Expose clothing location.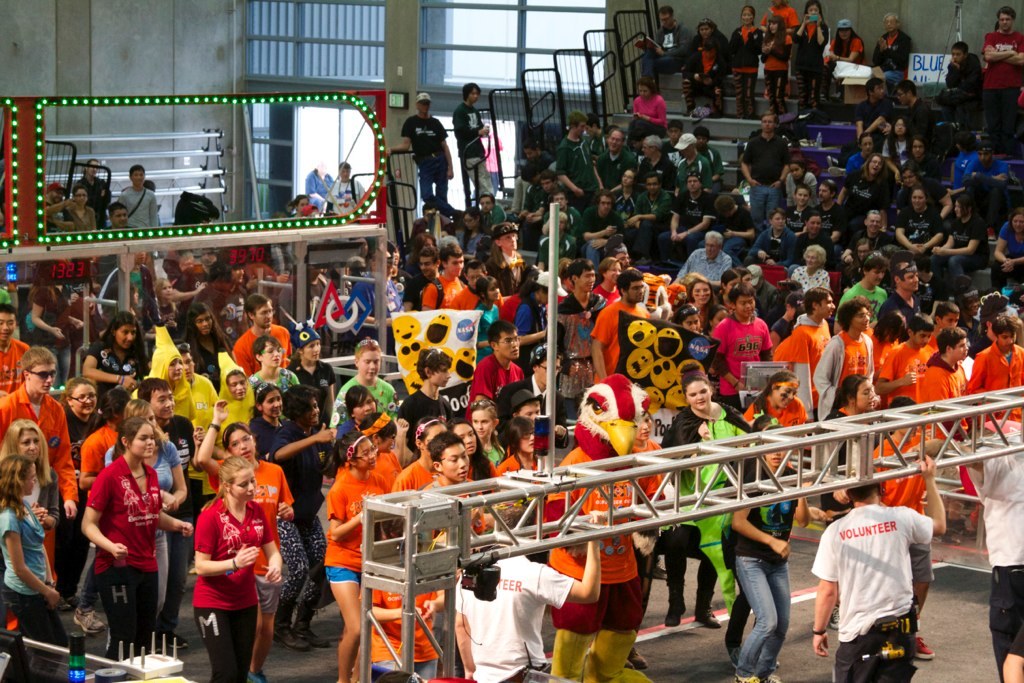
Exposed at {"x1": 69, "y1": 414, "x2": 121, "y2": 479}.
